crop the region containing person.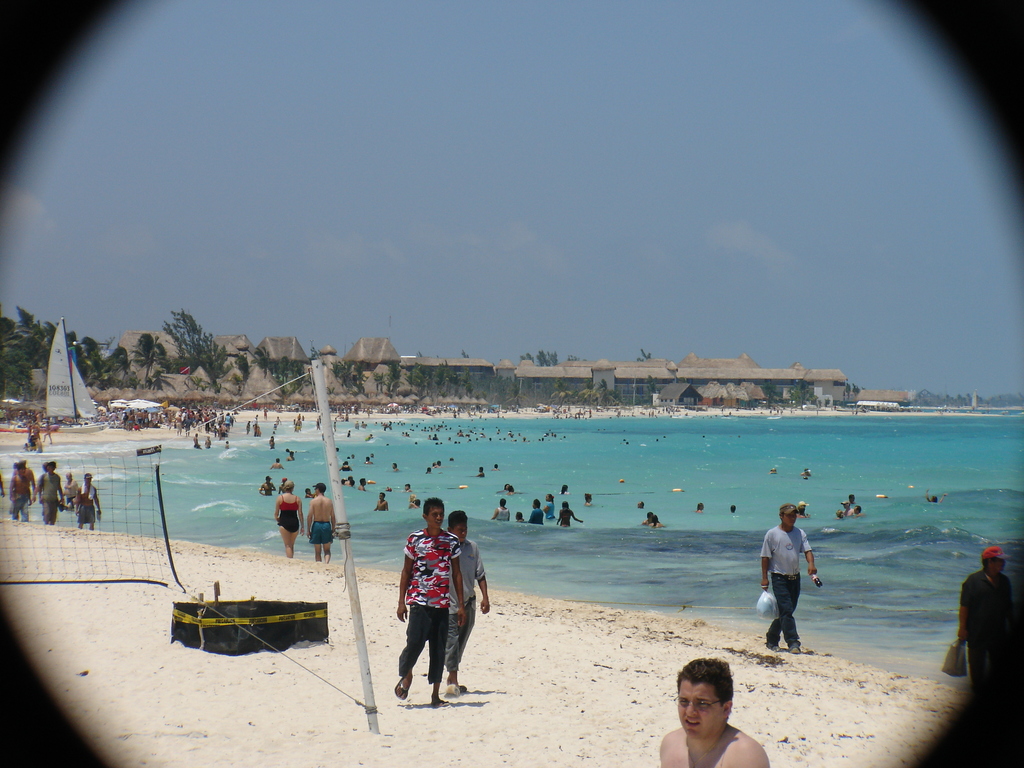
Crop region: <region>432, 461, 437, 468</region>.
